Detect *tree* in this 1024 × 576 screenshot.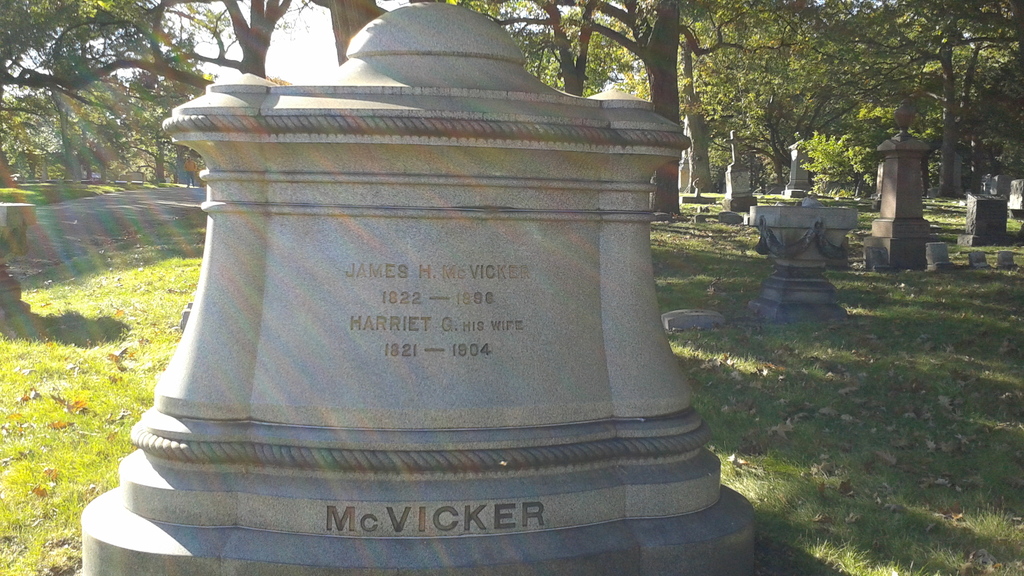
Detection: x1=614, y1=0, x2=719, y2=166.
